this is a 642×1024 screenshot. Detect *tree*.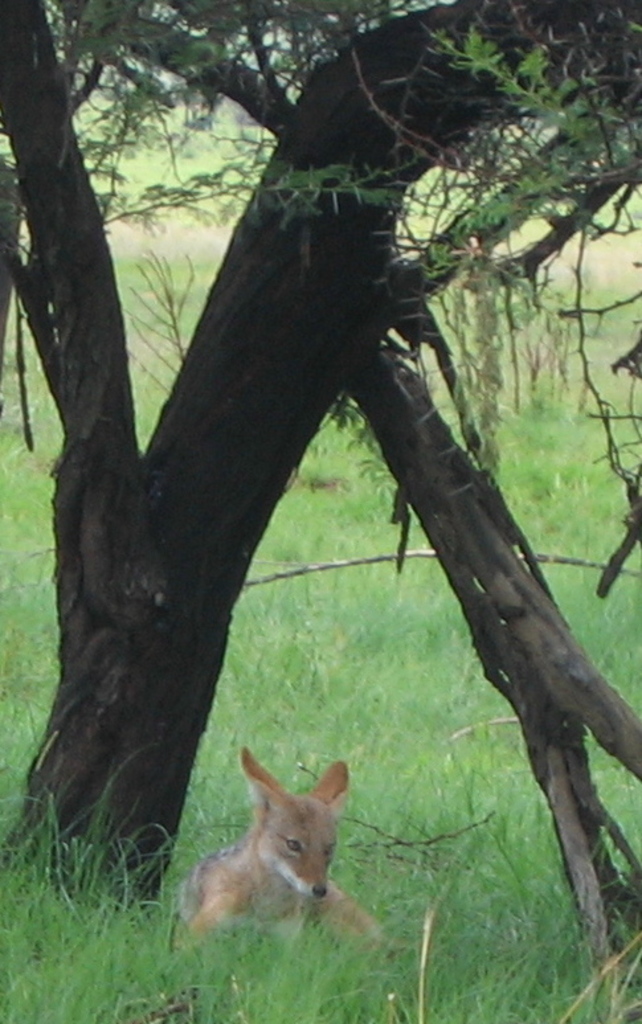
detection(40, 89, 641, 865).
